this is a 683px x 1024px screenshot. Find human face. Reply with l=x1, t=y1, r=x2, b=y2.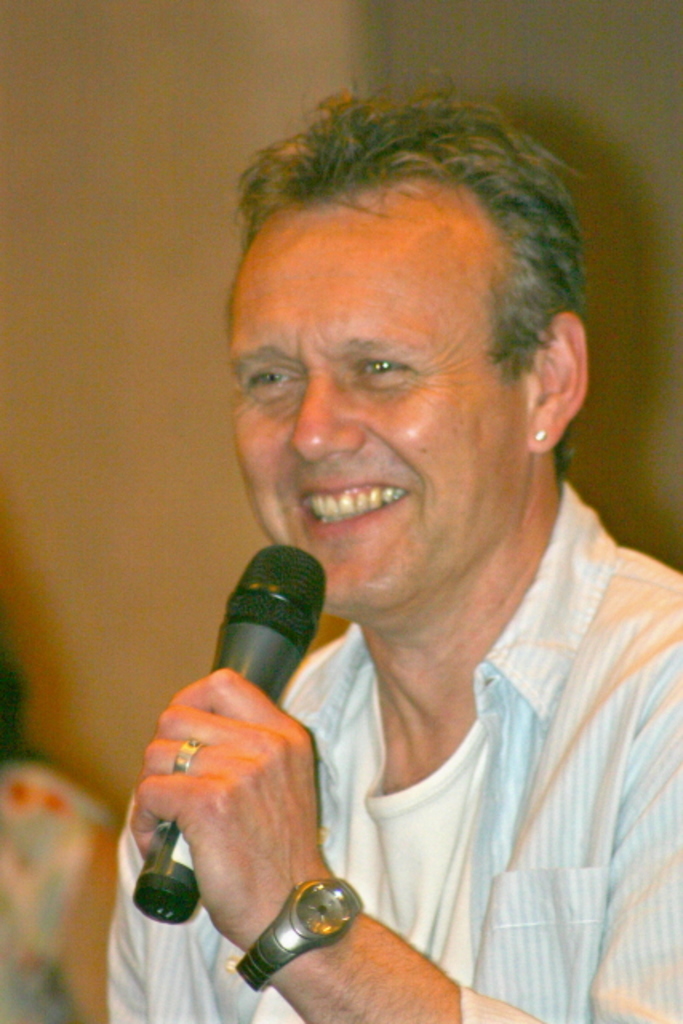
l=227, t=184, r=517, b=618.
